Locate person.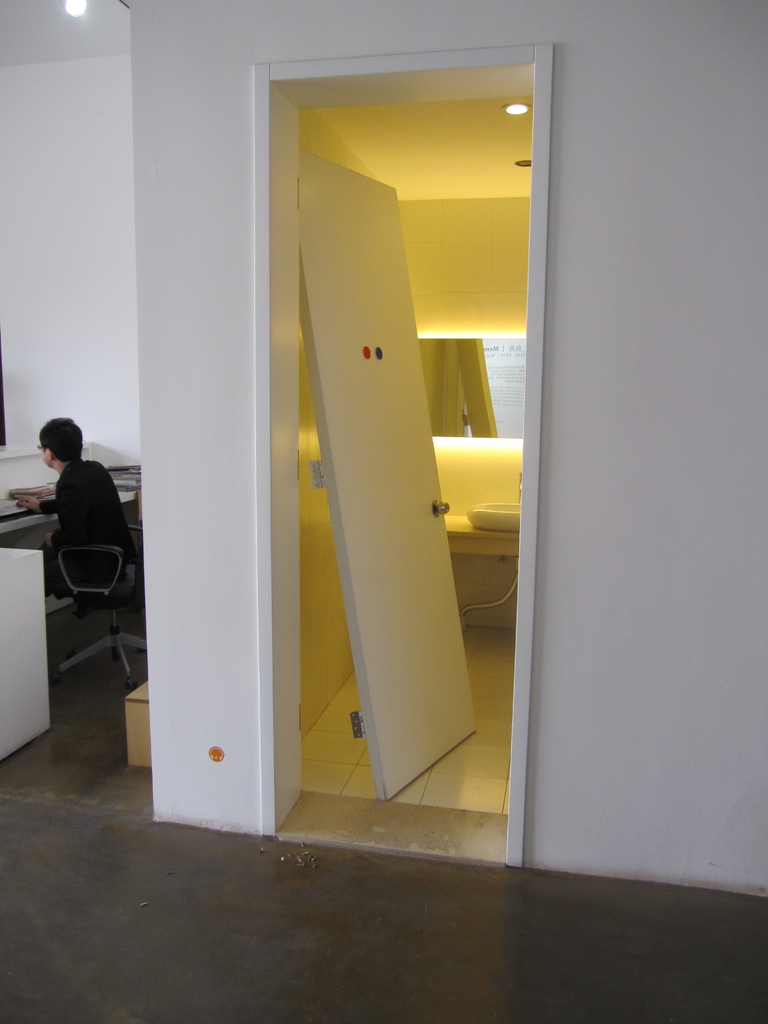
Bounding box: rect(11, 413, 135, 595).
